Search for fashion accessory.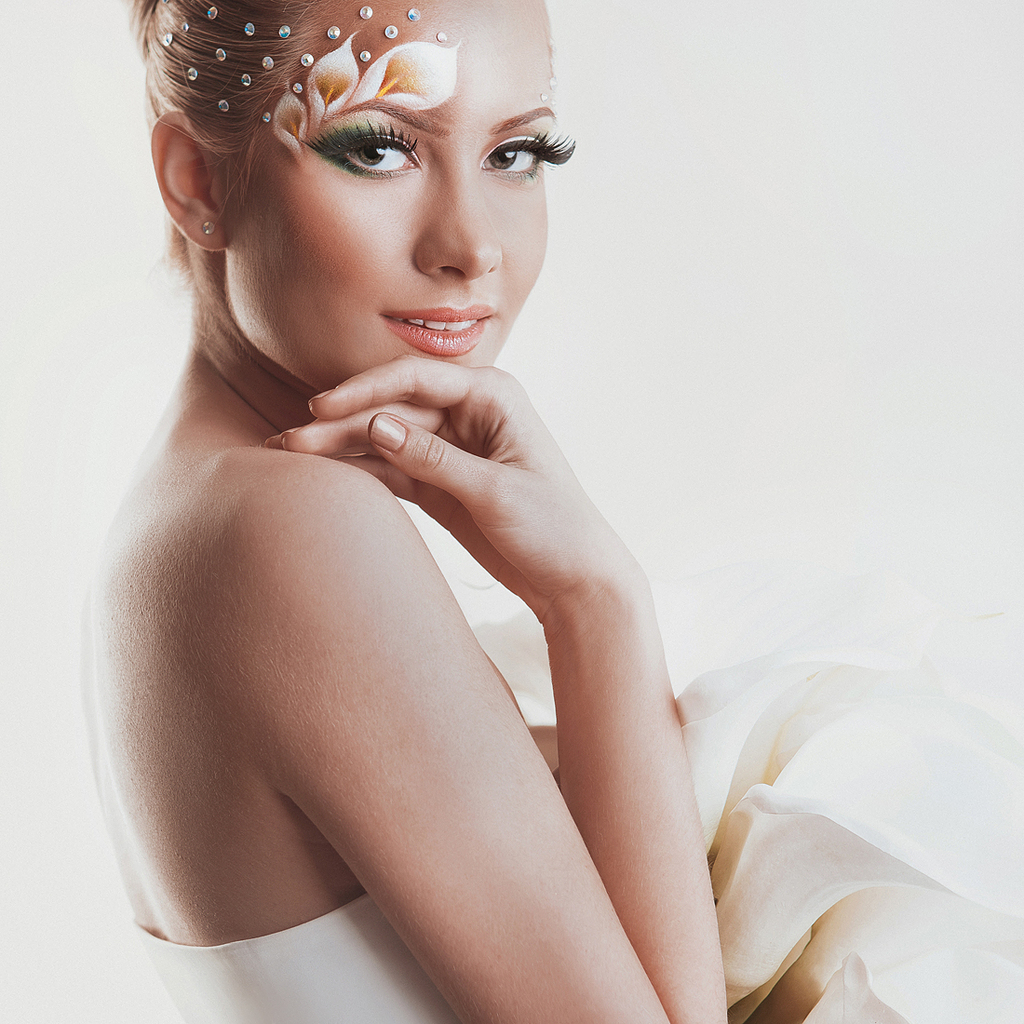
Found at (x1=291, y1=83, x2=303, y2=95).
